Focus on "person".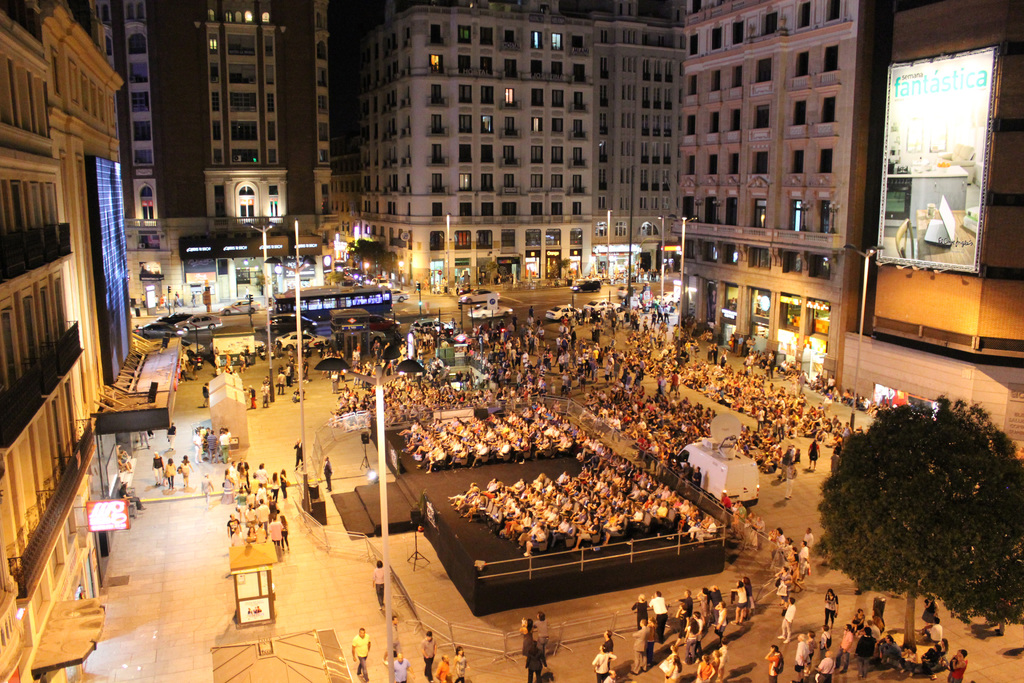
Focused at 924,598,940,633.
